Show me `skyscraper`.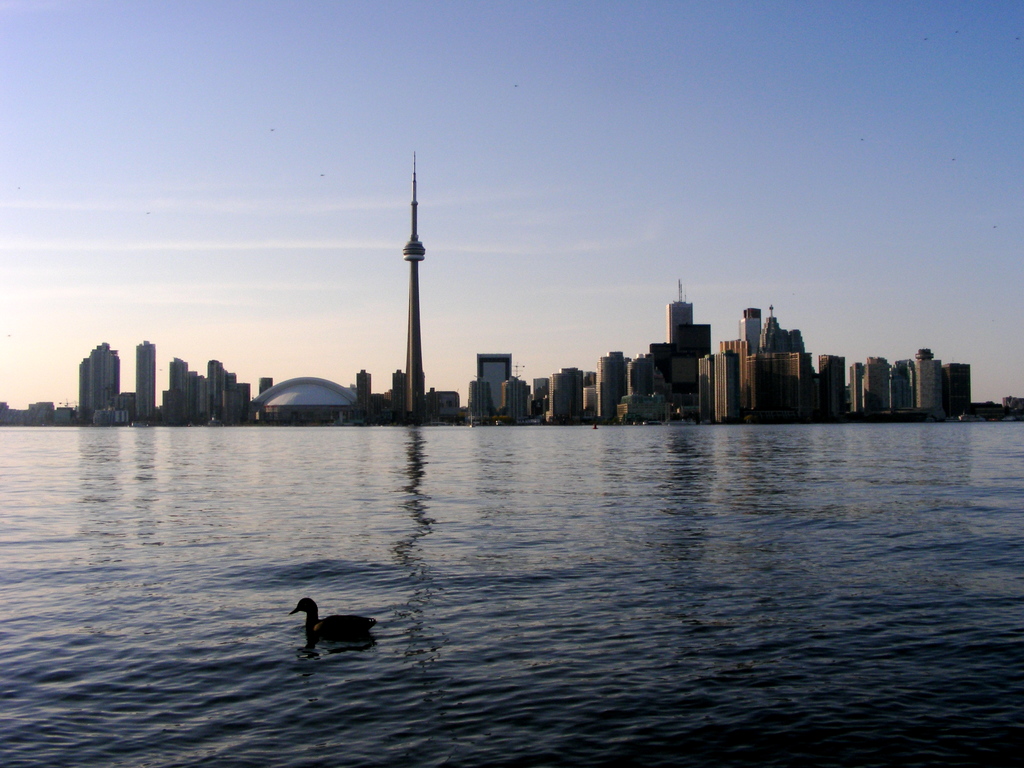
`skyscraper` is here: (x1=888, y1=362, x2=915, y2=411).
